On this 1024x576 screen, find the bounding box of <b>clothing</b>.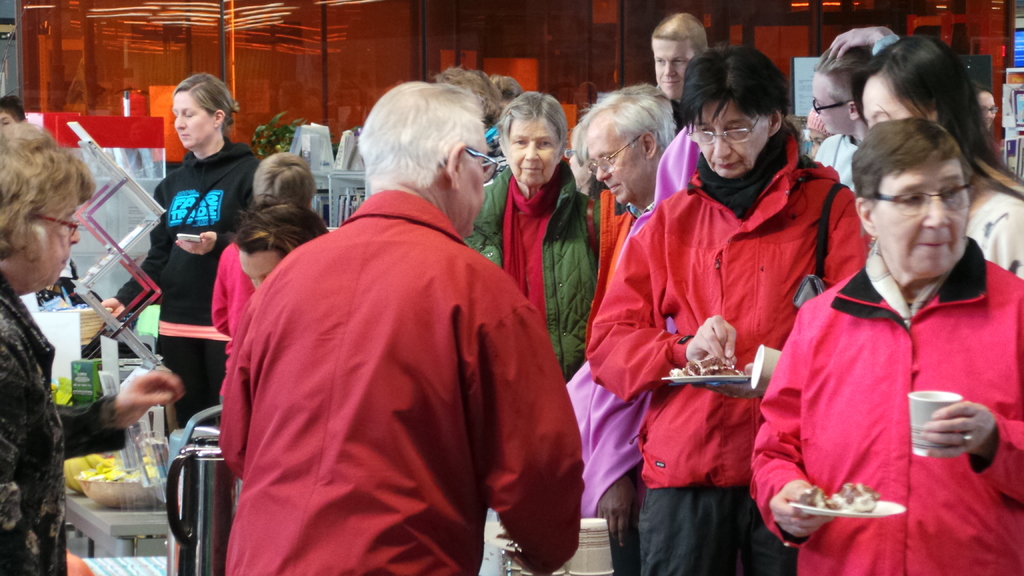
Bounding box: BBox(220, 191, 581, 575).
